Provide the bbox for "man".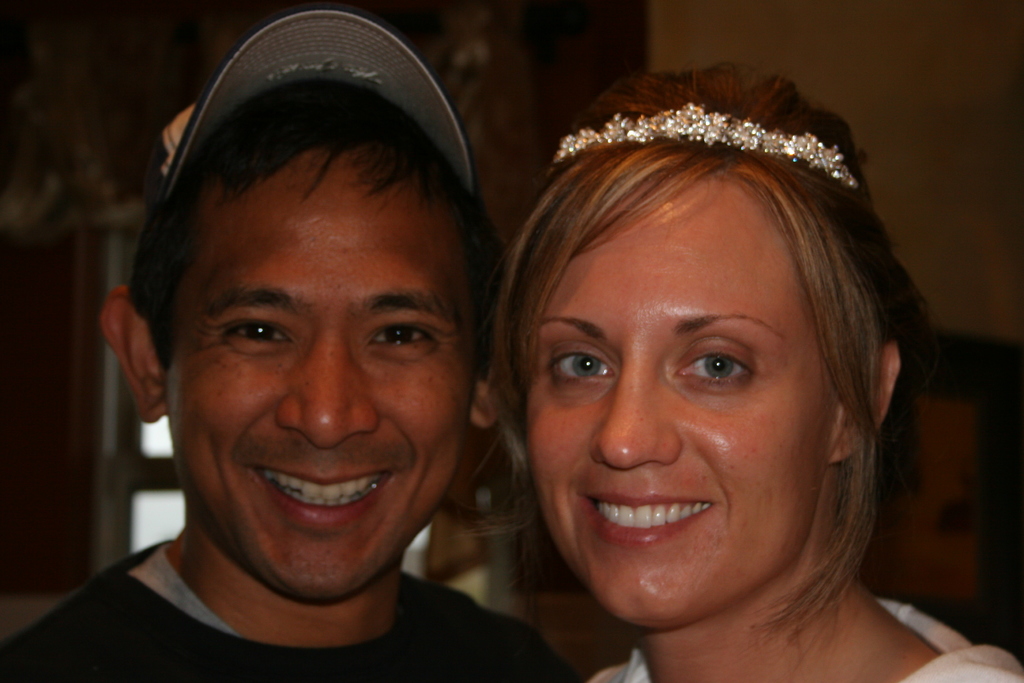
<box>29,42,611,680</box>.
